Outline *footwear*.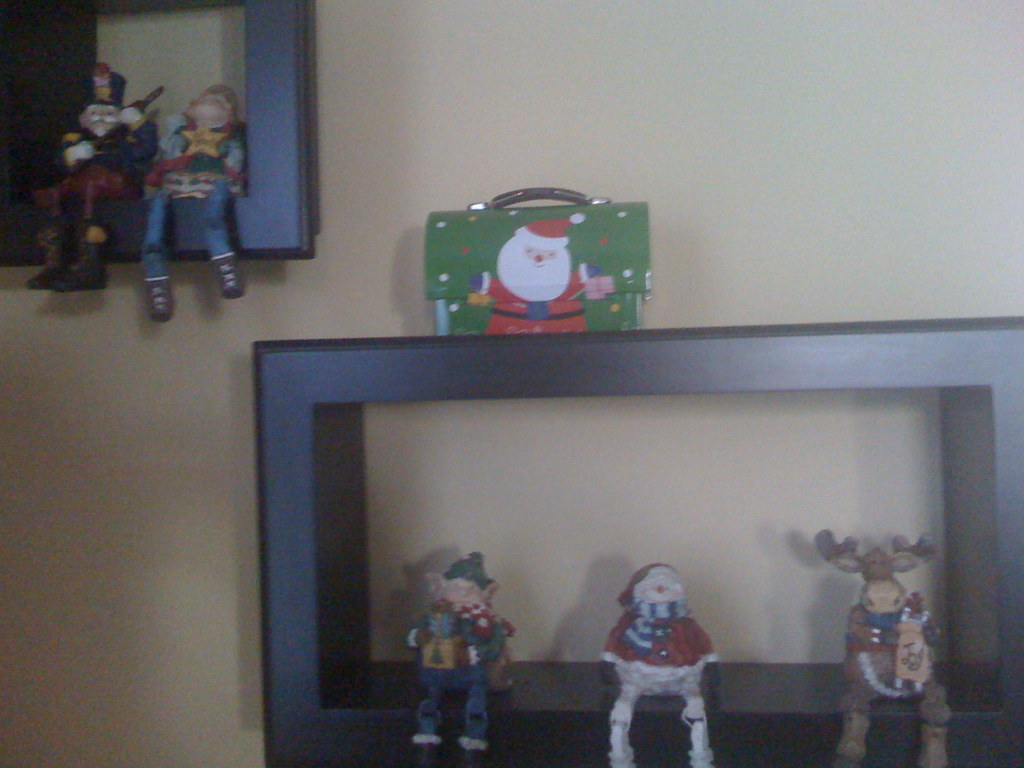
Outline: [148,282,173,321].
